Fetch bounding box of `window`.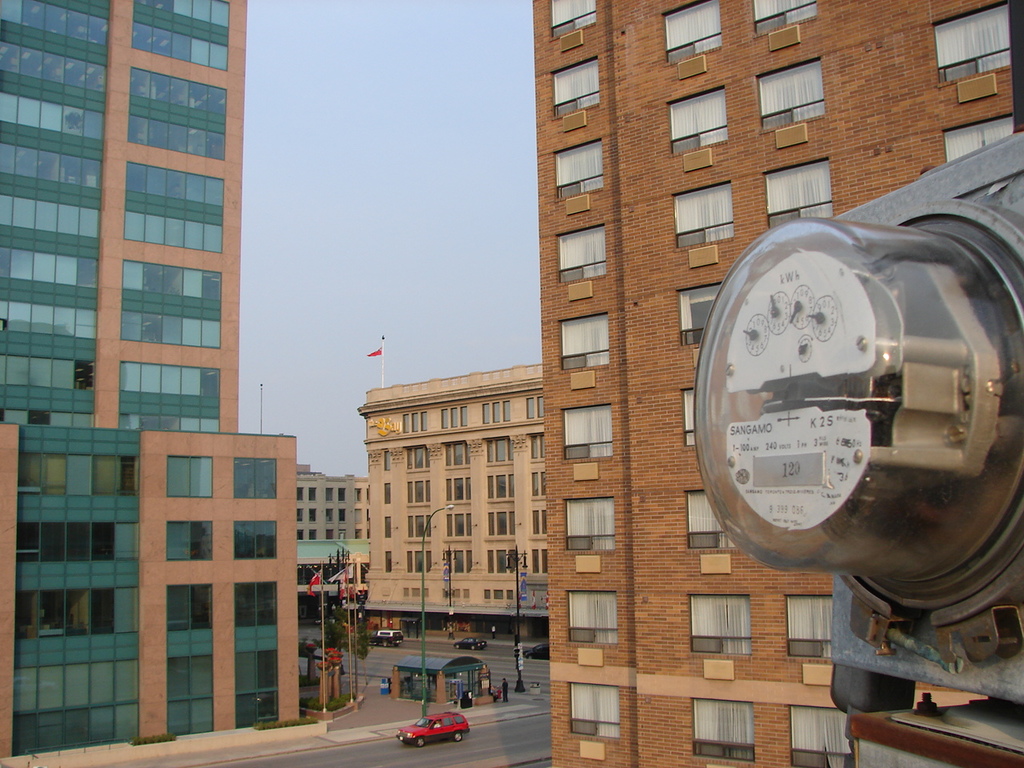
Bbox: [left=559, top=144, right=603, bottom=204].
